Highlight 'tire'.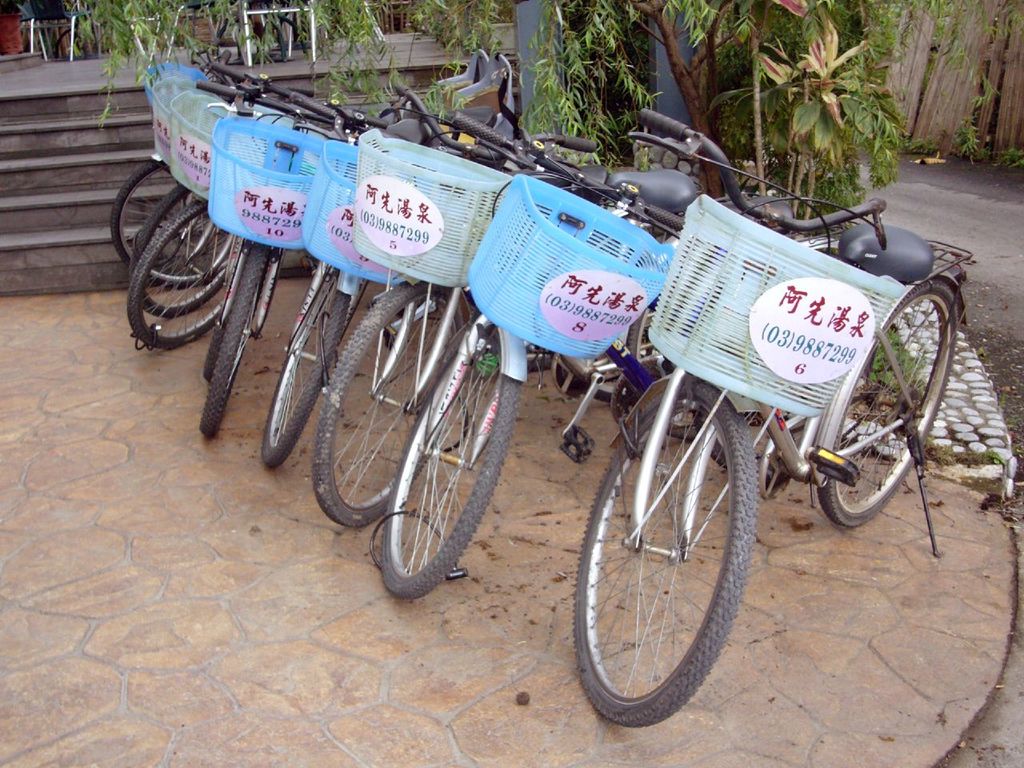
Highlighted region: Rect(627, 303, 701, 437).
